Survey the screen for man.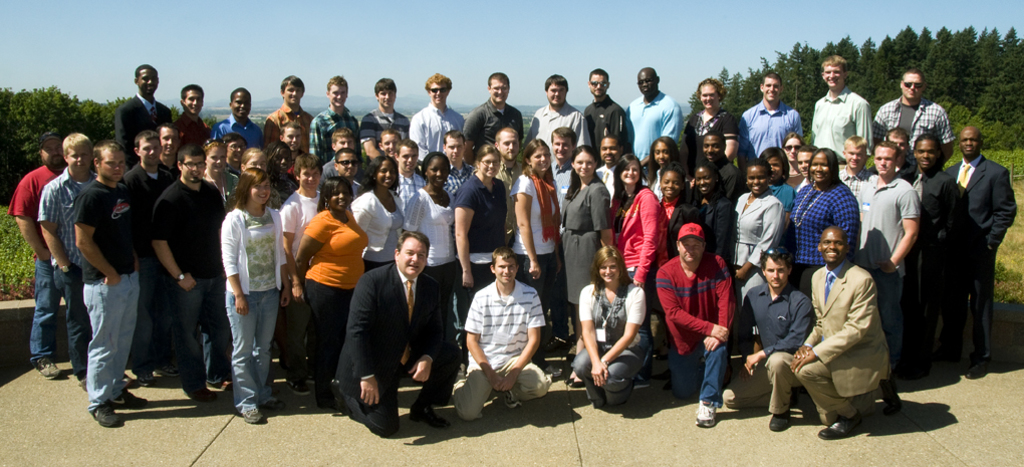
Survey found: (448,247,553,421).
